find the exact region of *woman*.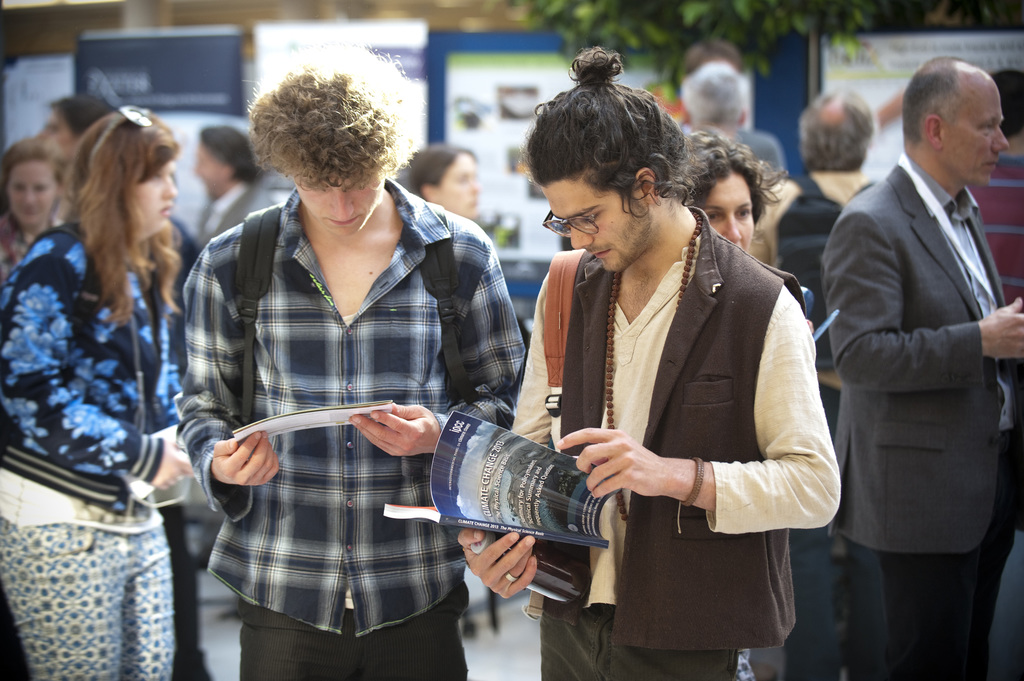
Exact region: <box>410,142,478,225</box>.
